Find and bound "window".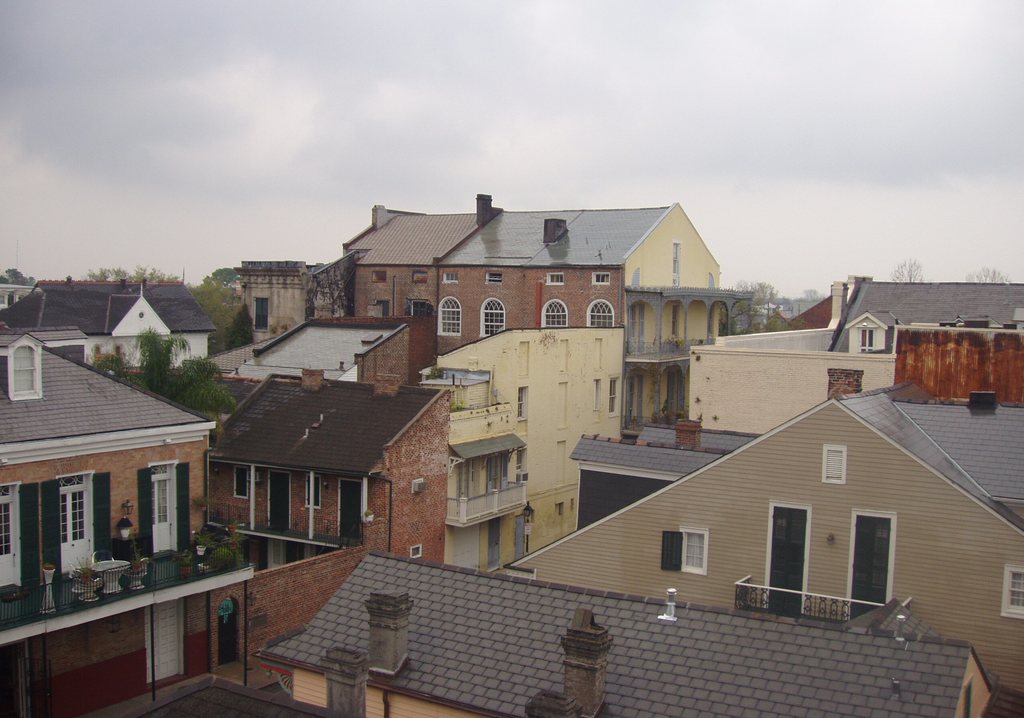
Bound: BBox(481, 296, 504, 339).
